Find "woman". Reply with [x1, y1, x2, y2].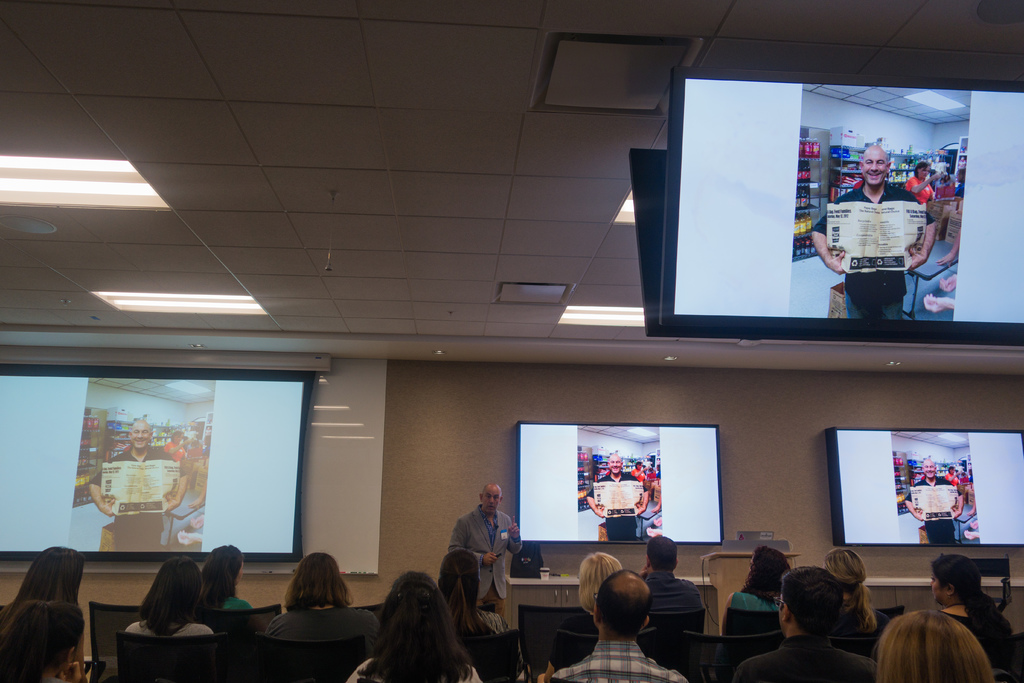
[261, 554, 378, 663].
